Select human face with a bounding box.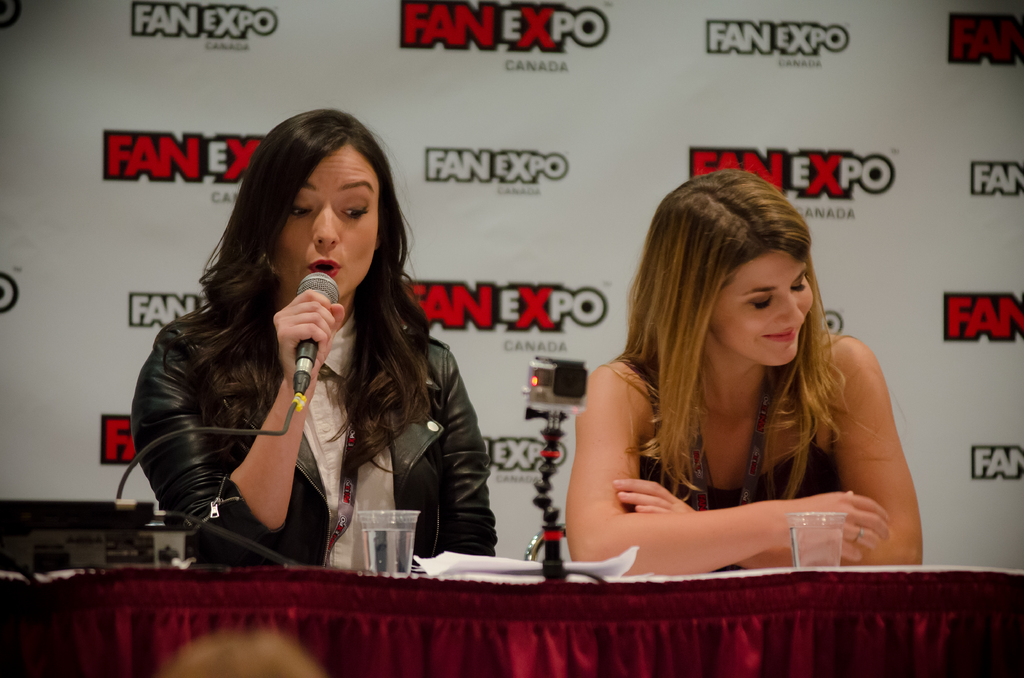
Rect(695, 244, 810, 365).
